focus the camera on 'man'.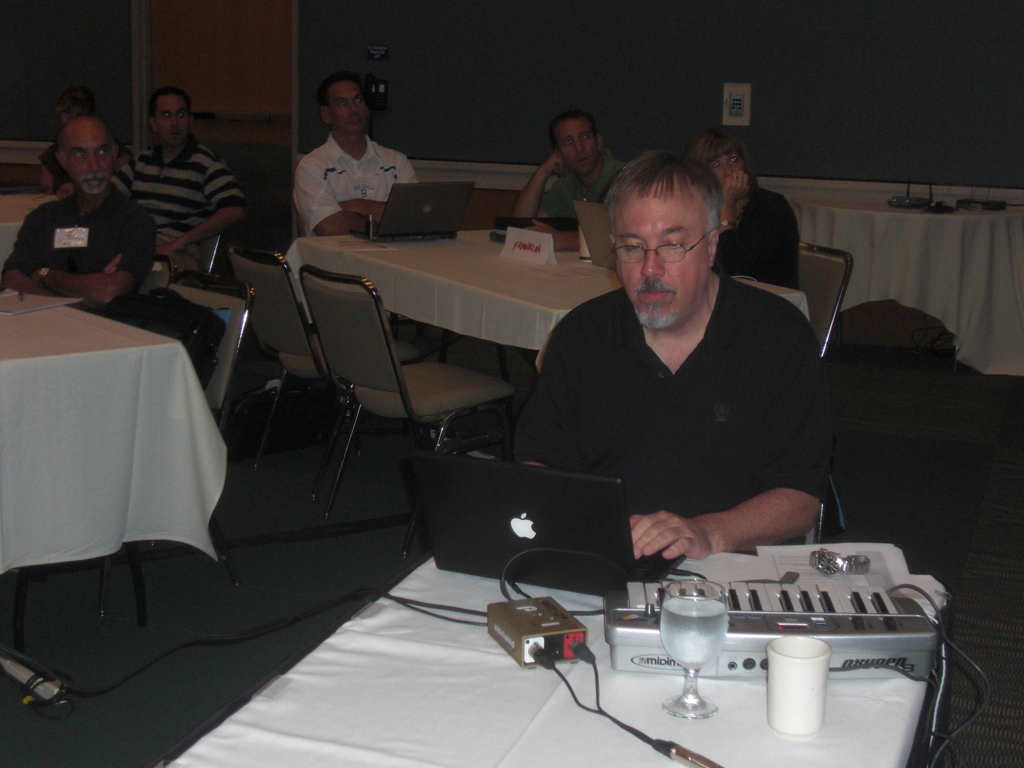
Focus region: x1=510, y1=108, x2=627, y2=251.
